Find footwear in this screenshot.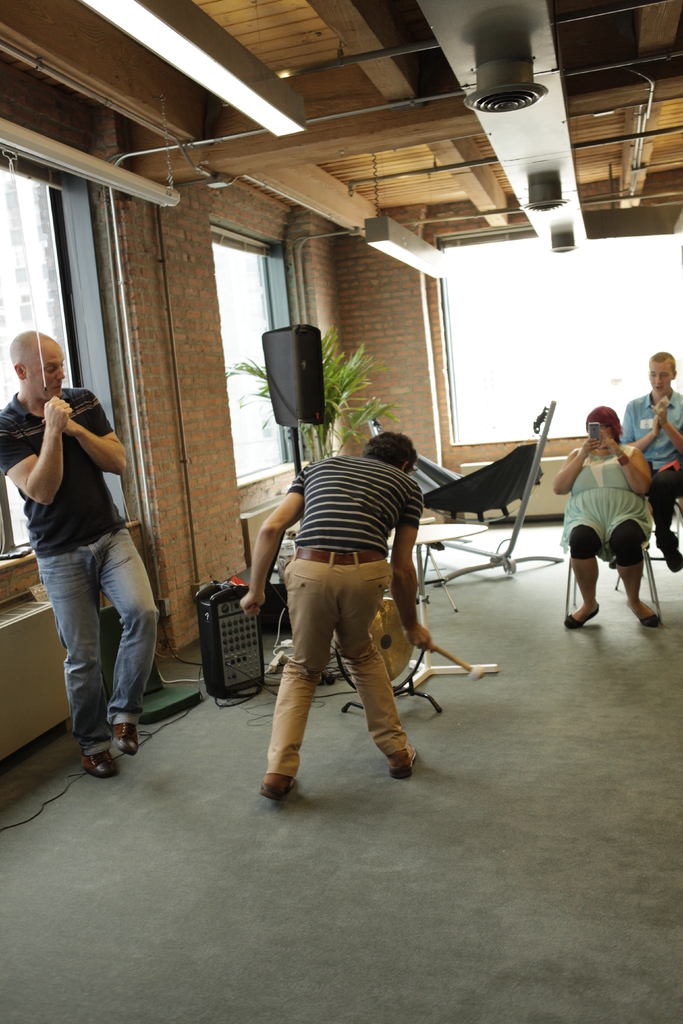
The bounding box for footwear is bbox=(384, 744, 420, 786).
